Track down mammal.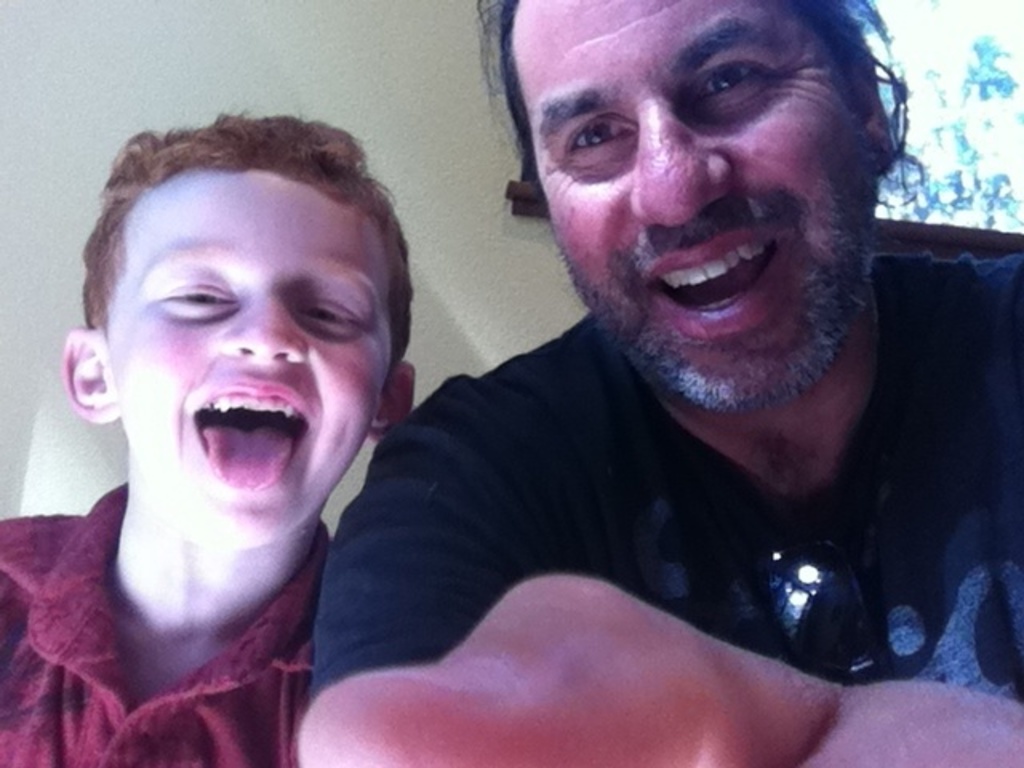
Tracked to bbox(294, 0, 1021, 766).
